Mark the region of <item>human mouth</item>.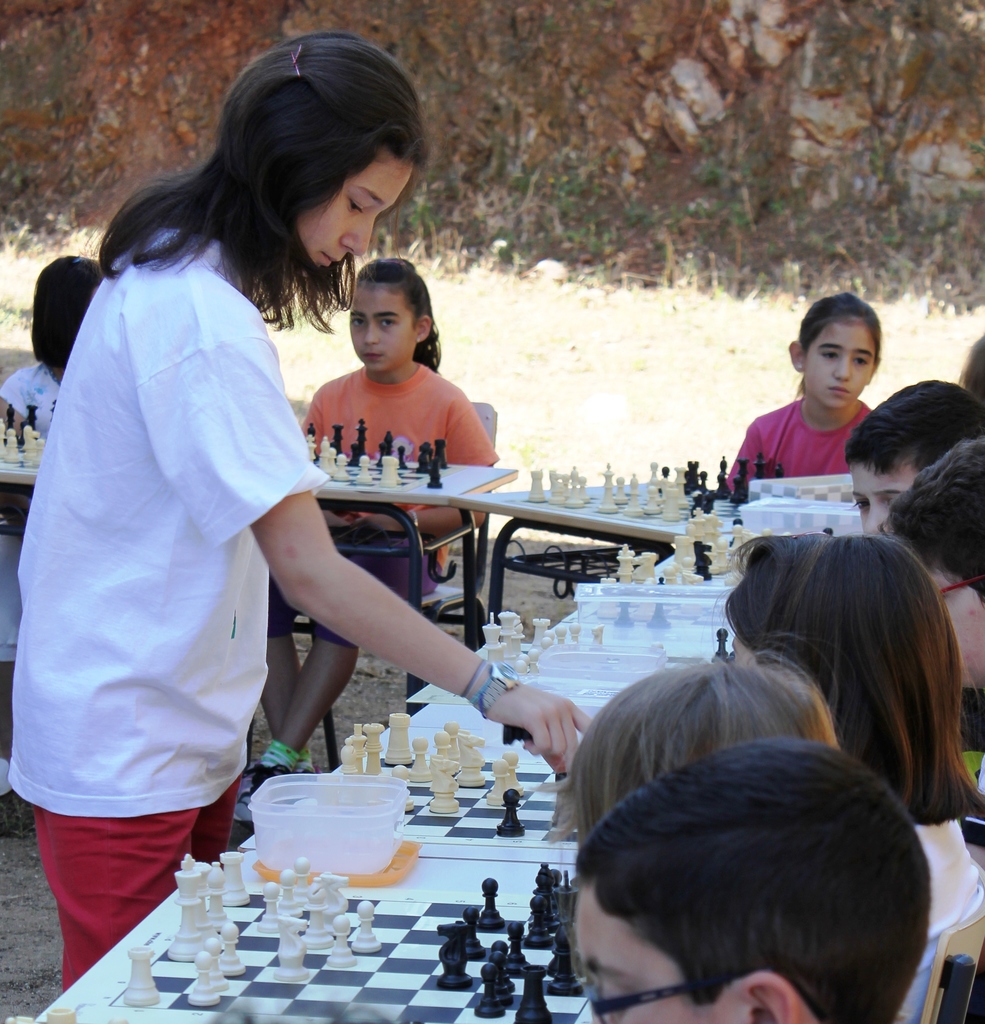
Region: box=[359, 347, 387, 364].
